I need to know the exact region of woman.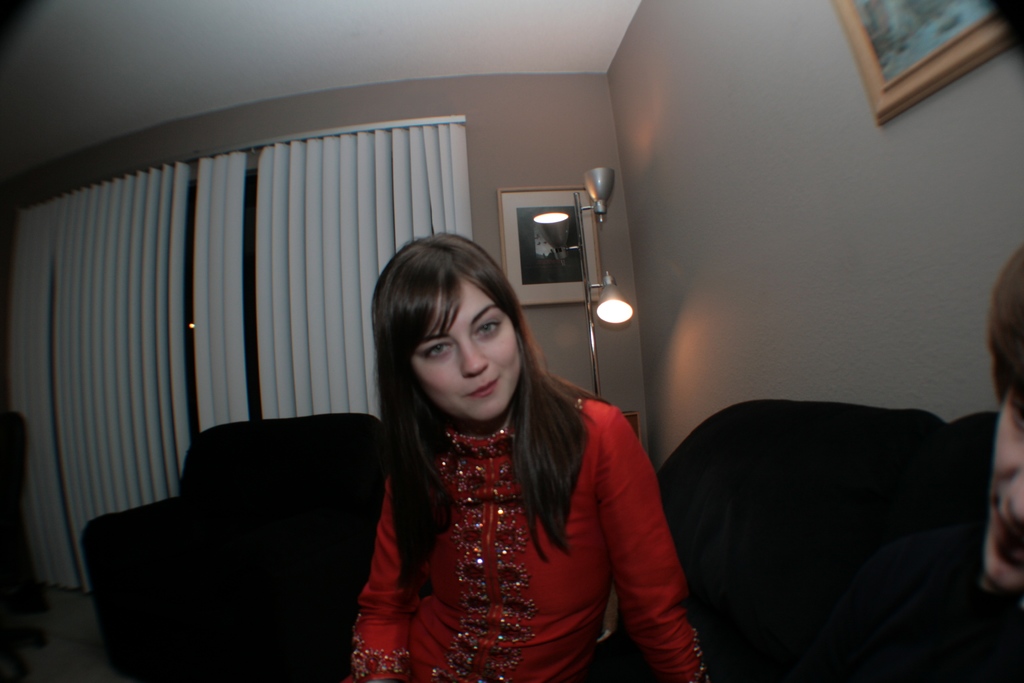
Region: (left=330, top=229, right=691, bottom=675).
